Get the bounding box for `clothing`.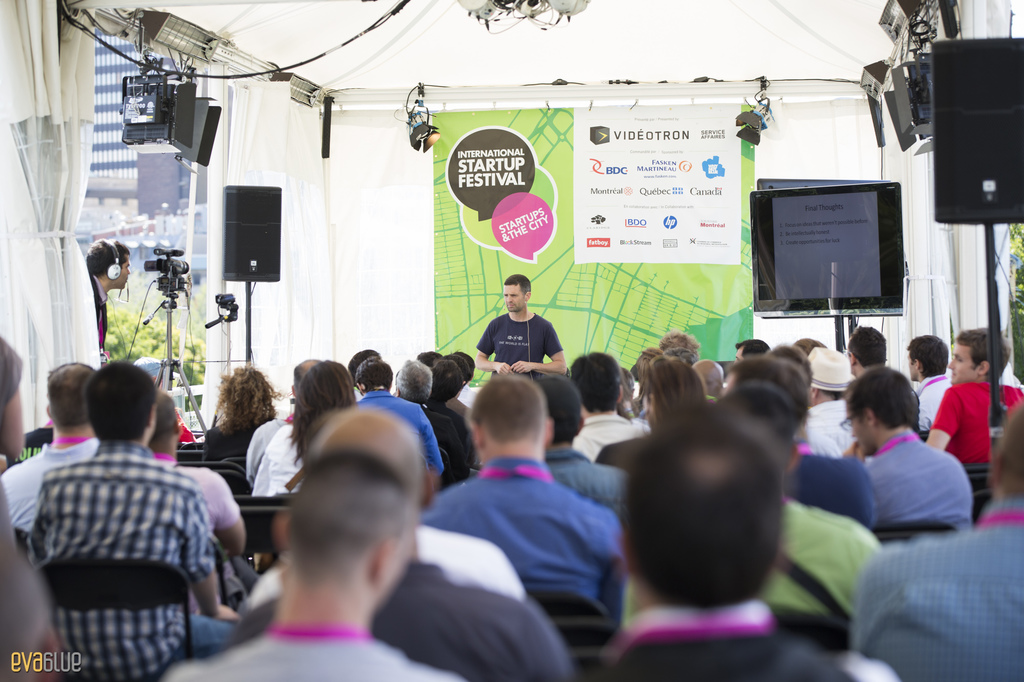
l=157, t=624, r=423, b=681.
